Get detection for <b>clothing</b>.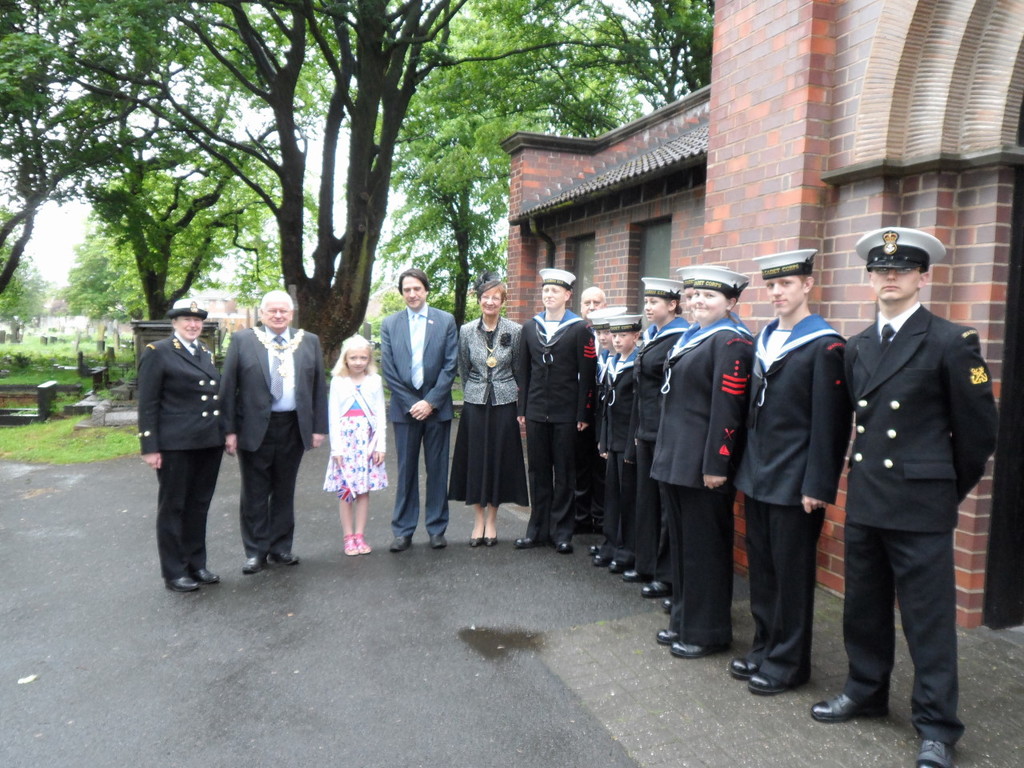
Detection: [left=320, top=374, right=386, bottom=492].
